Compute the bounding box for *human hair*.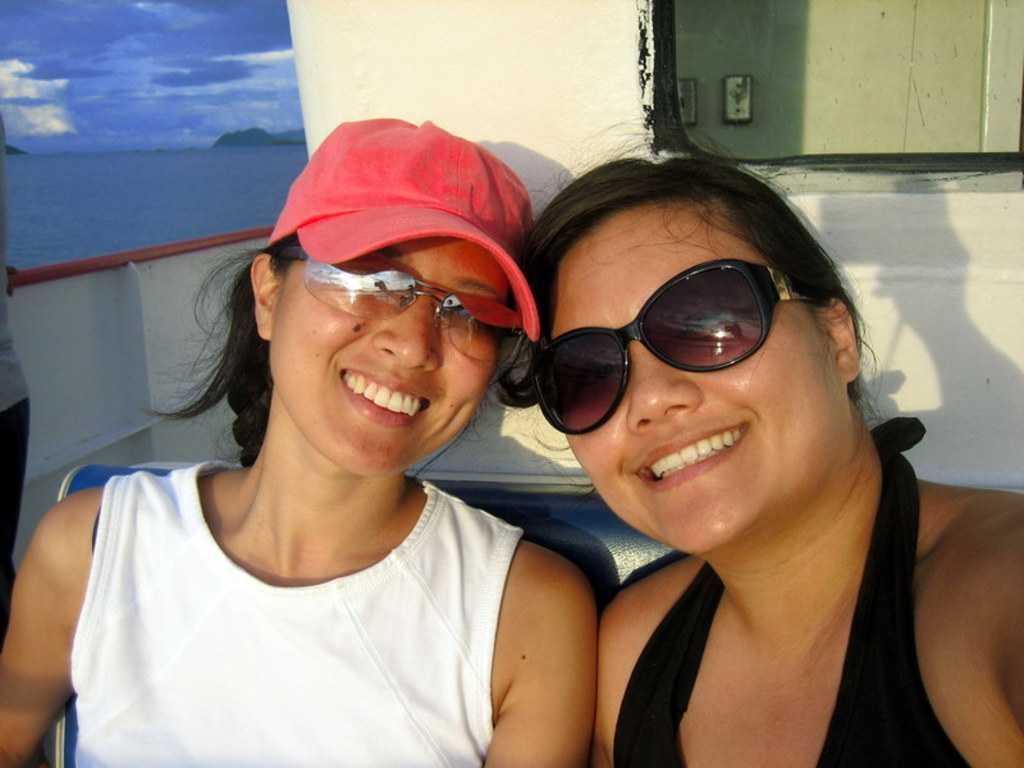
<bbox>498, 143, 877, 481</bbox>.
